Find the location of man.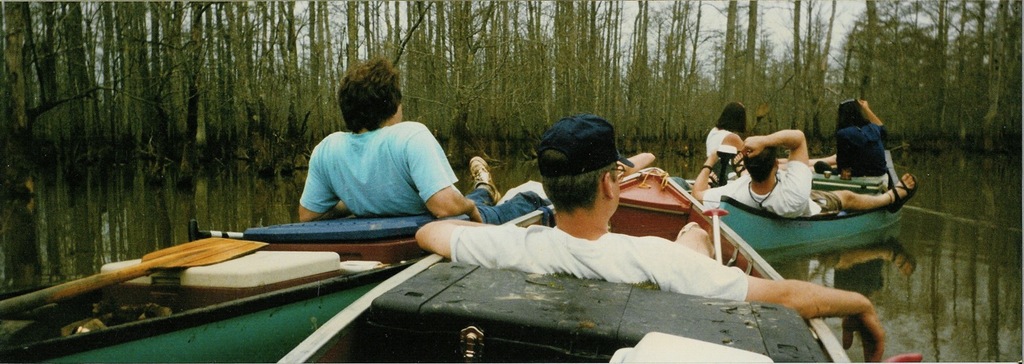
Location: box(414, 107, 875, 363).
